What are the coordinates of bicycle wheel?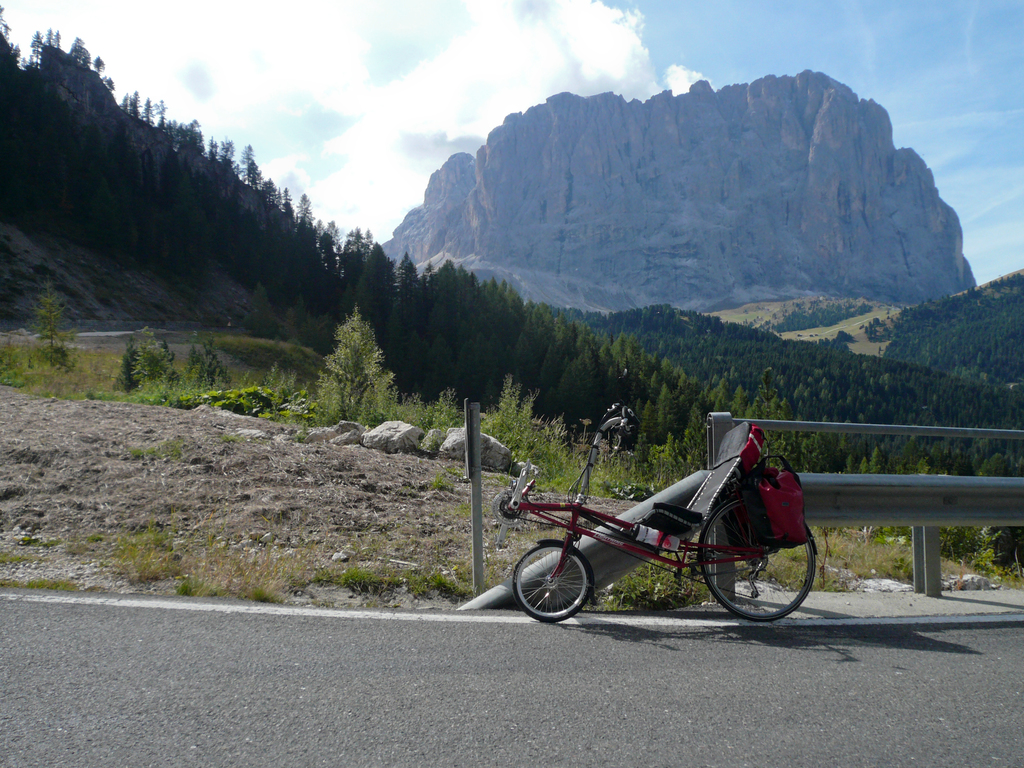
bbox=[698, 498, 808, 627].
